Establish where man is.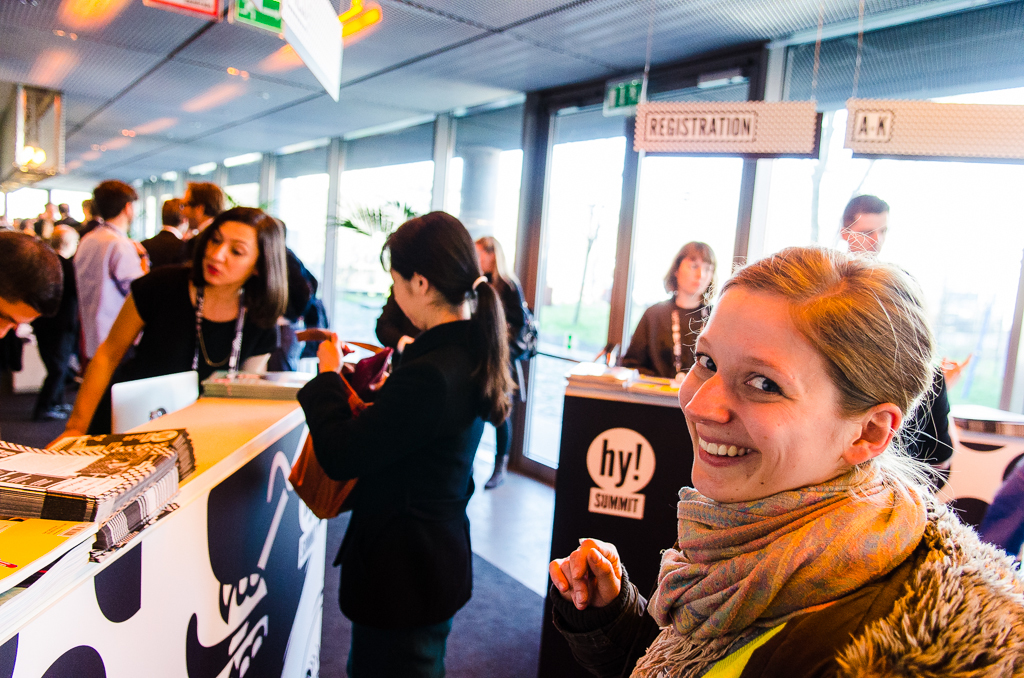
Established at 73/178/150/359.
